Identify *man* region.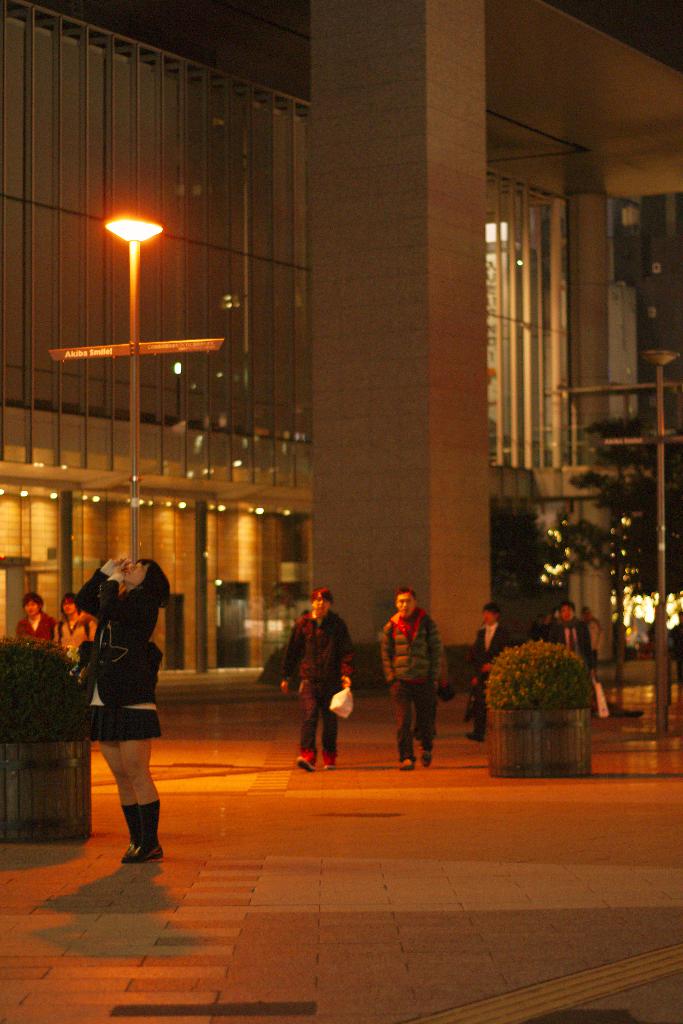
Region: BBox(575, 607, 594, 675).
